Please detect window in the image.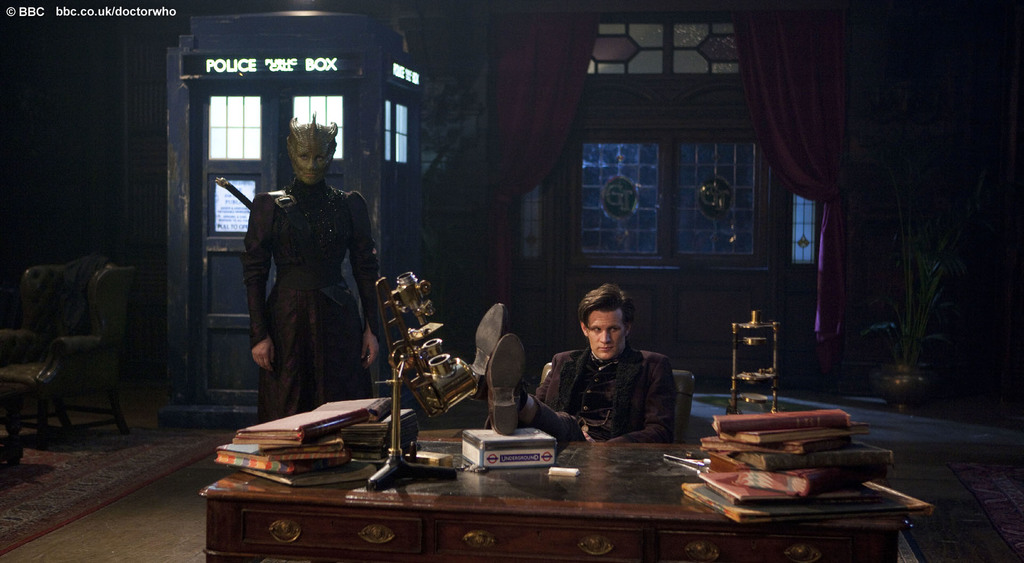
box(378, 95, 410, 160).
